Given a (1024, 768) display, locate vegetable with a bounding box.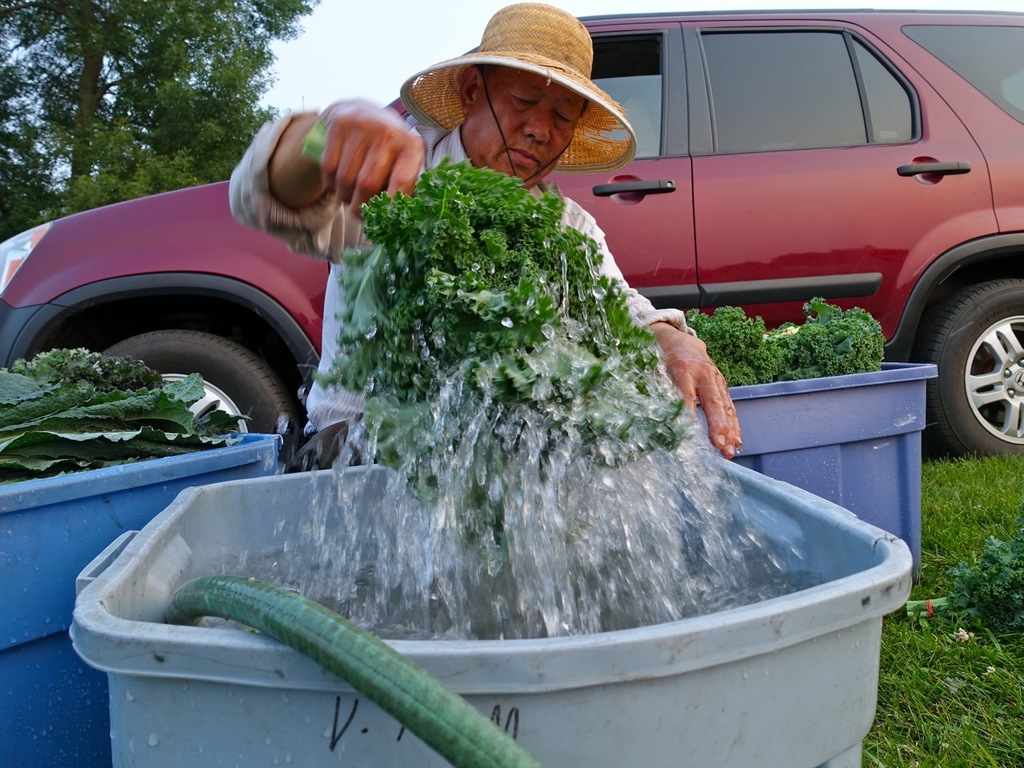
Located: bbox=(690, 298, 886, 390).
